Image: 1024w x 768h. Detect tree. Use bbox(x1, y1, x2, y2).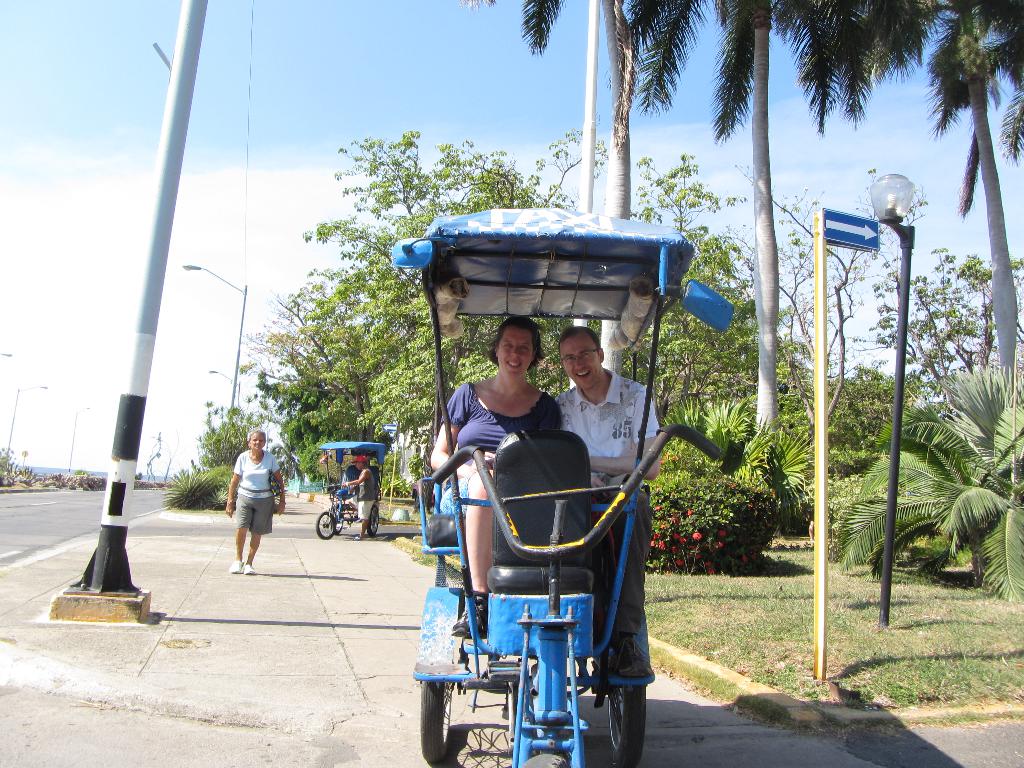
bbox(168, 461, 241, 515).
